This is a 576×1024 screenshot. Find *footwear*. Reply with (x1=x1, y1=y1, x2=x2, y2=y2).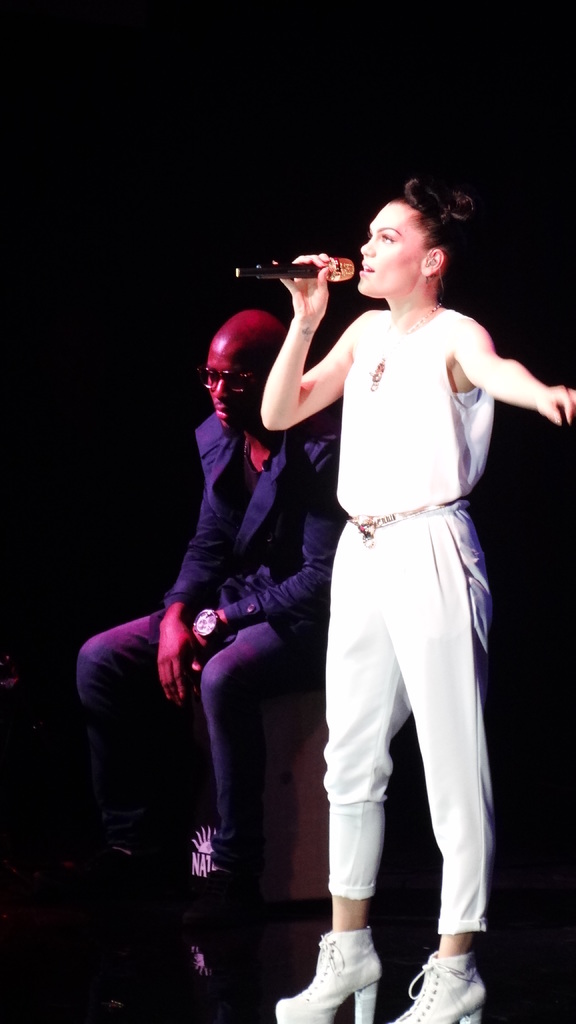
(x1=70, y1=849, x2=182, y2=1023).
